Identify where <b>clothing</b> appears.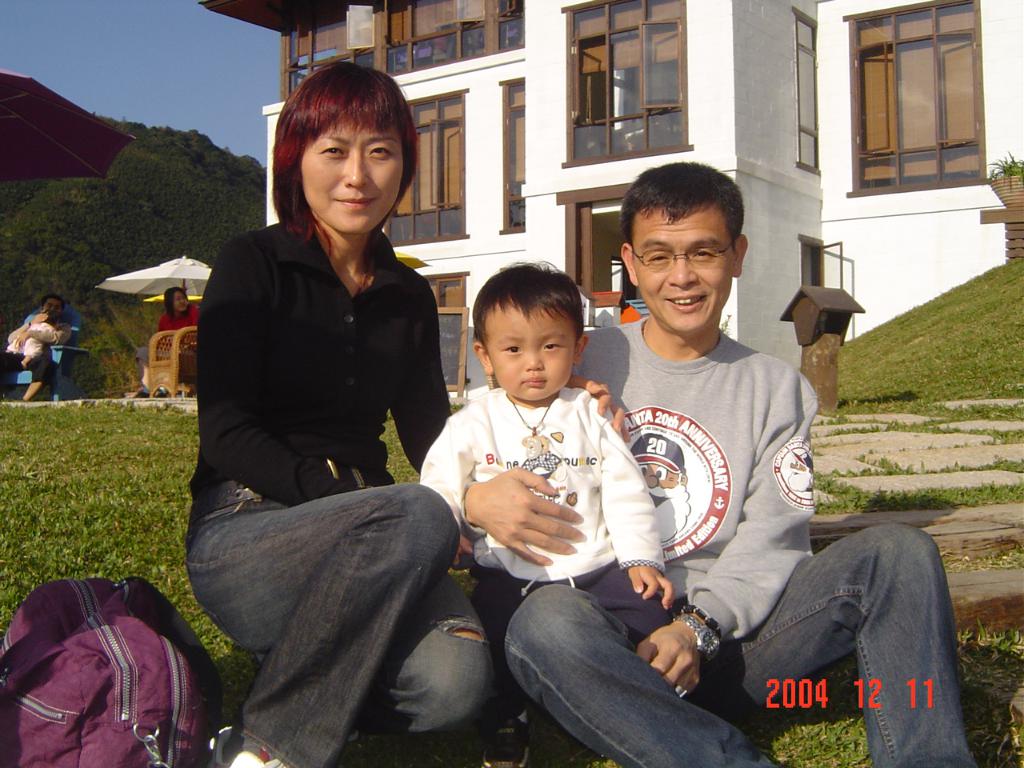
Appears at <box>157,302,198,347</box>.
